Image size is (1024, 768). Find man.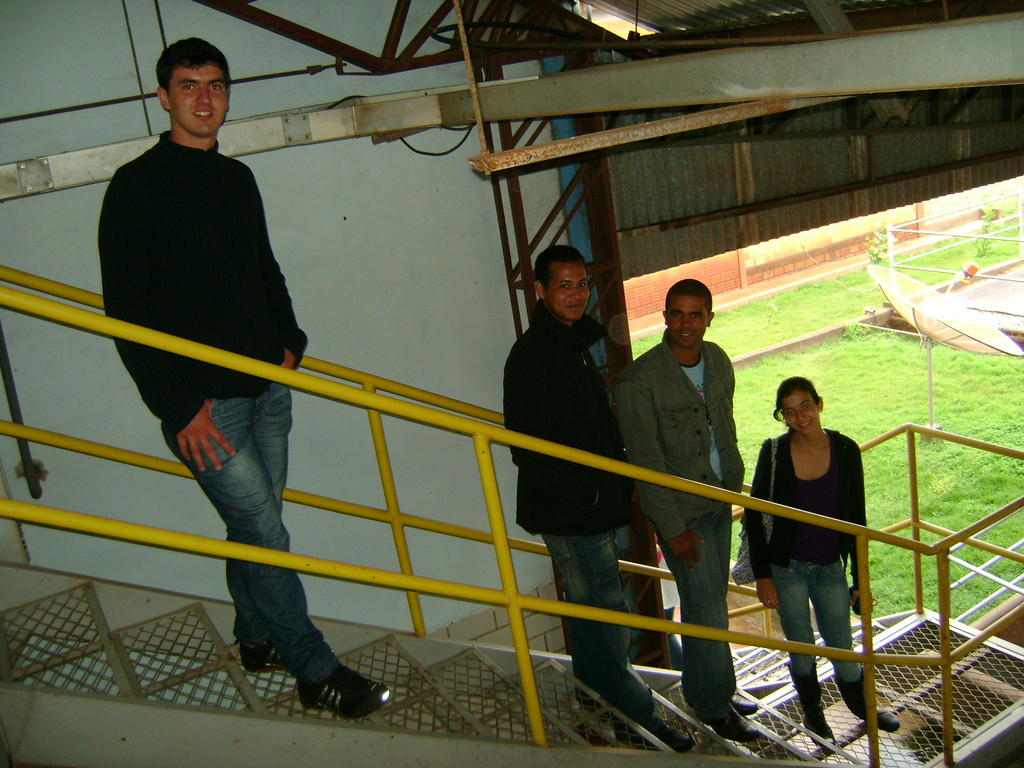
pyautogui.locateOnScreen(493, 239, 660, 744).
